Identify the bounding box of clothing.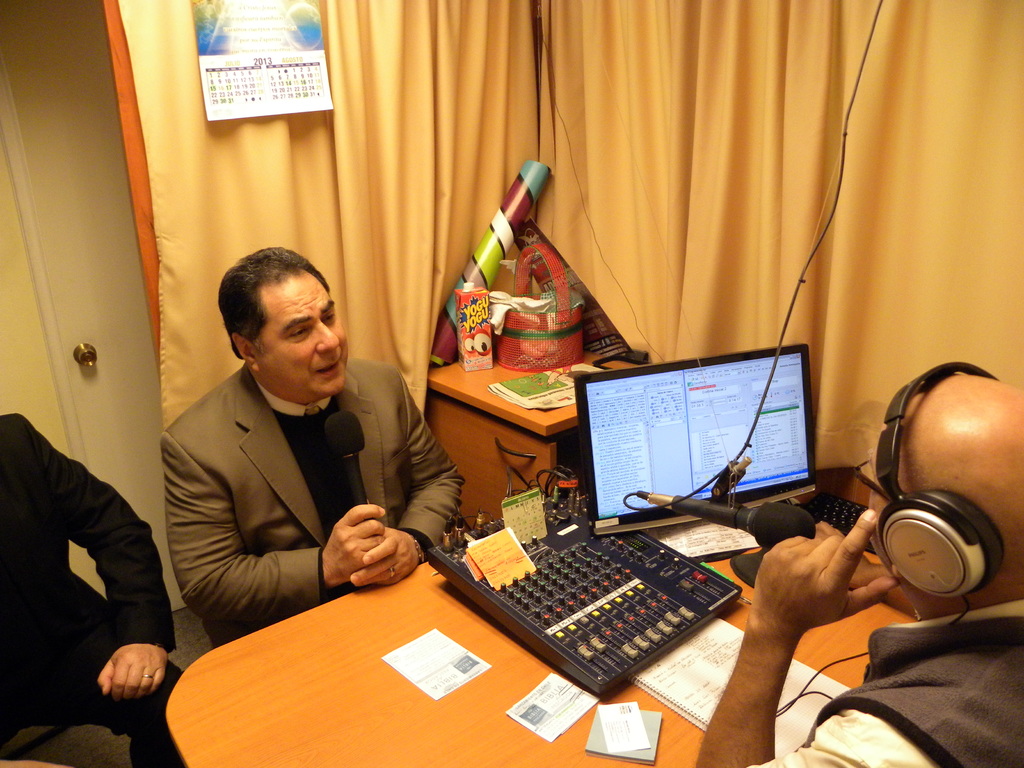
crop(751, 604, 1023, 767).
